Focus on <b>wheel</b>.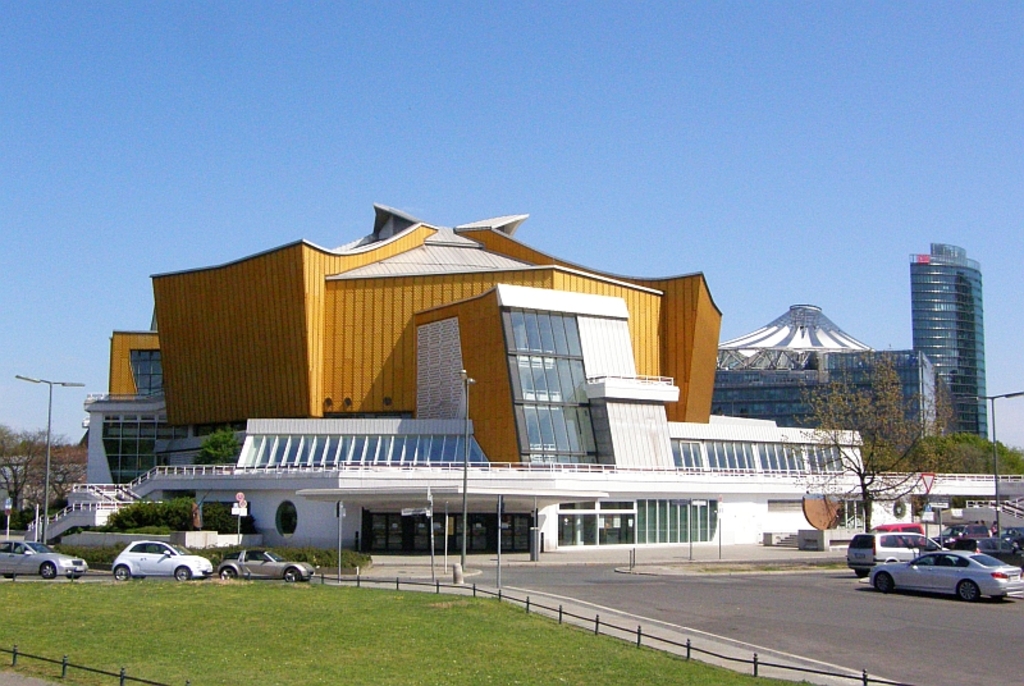
Focused at 170:563:198:580.
